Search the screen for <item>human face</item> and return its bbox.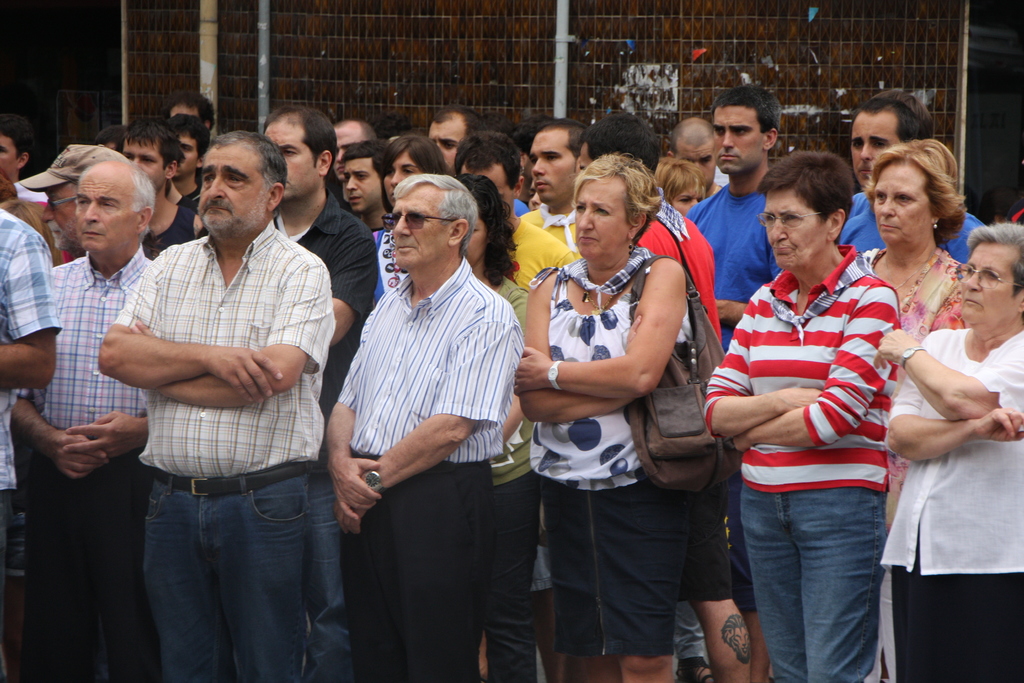
Found: rect(674, 140, 717, 179).
